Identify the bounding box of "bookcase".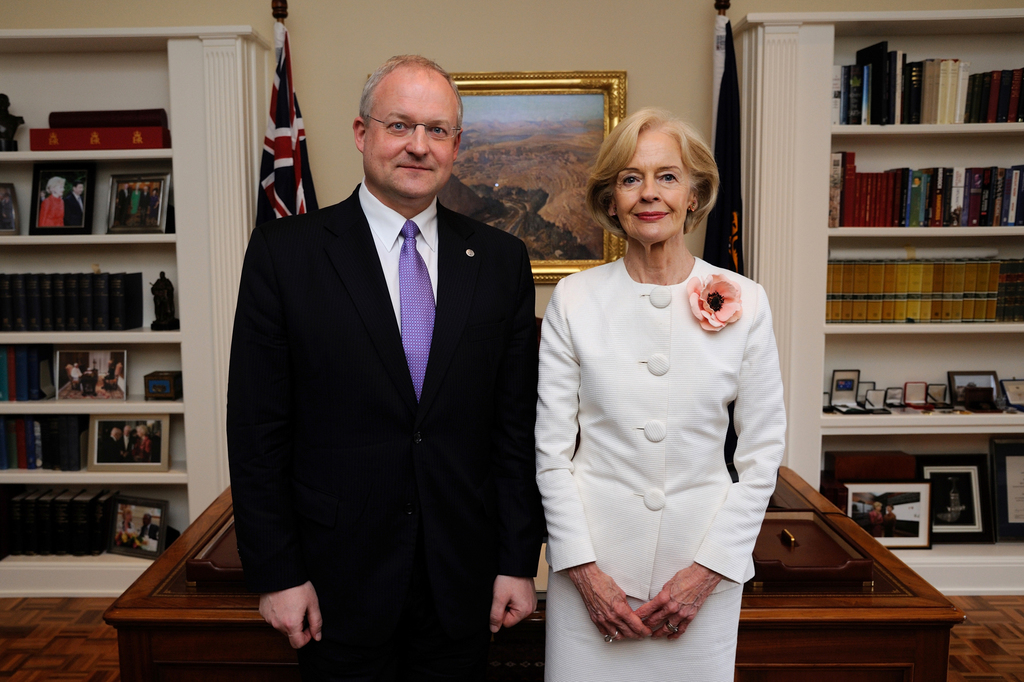
crop(835, 13, 1023, 553).
